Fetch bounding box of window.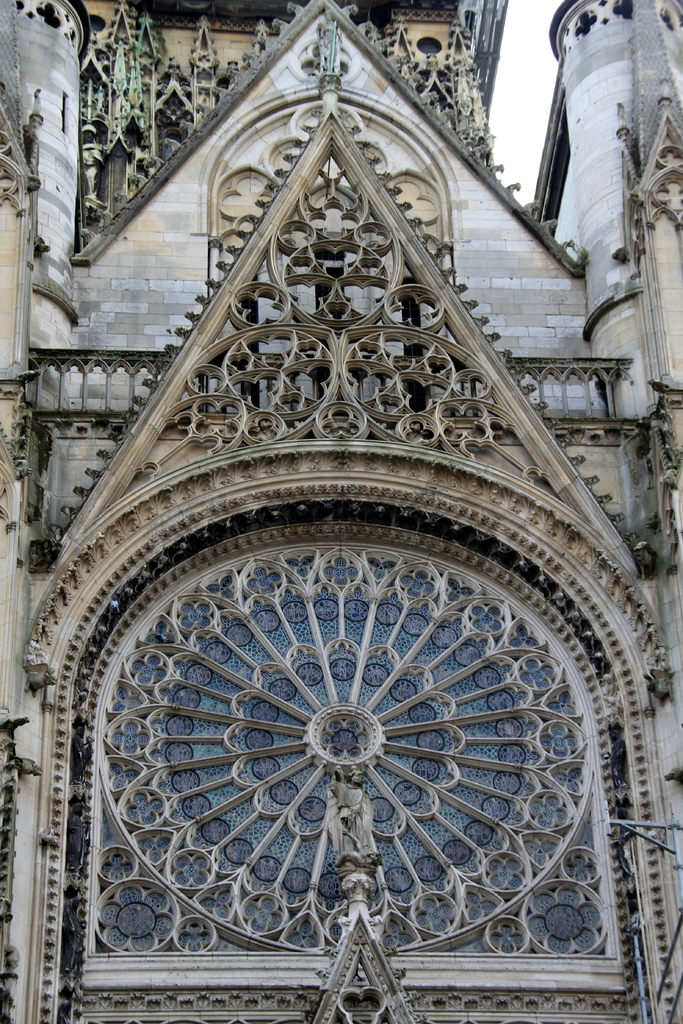
Bbox: (416, 35, 446, 51).
